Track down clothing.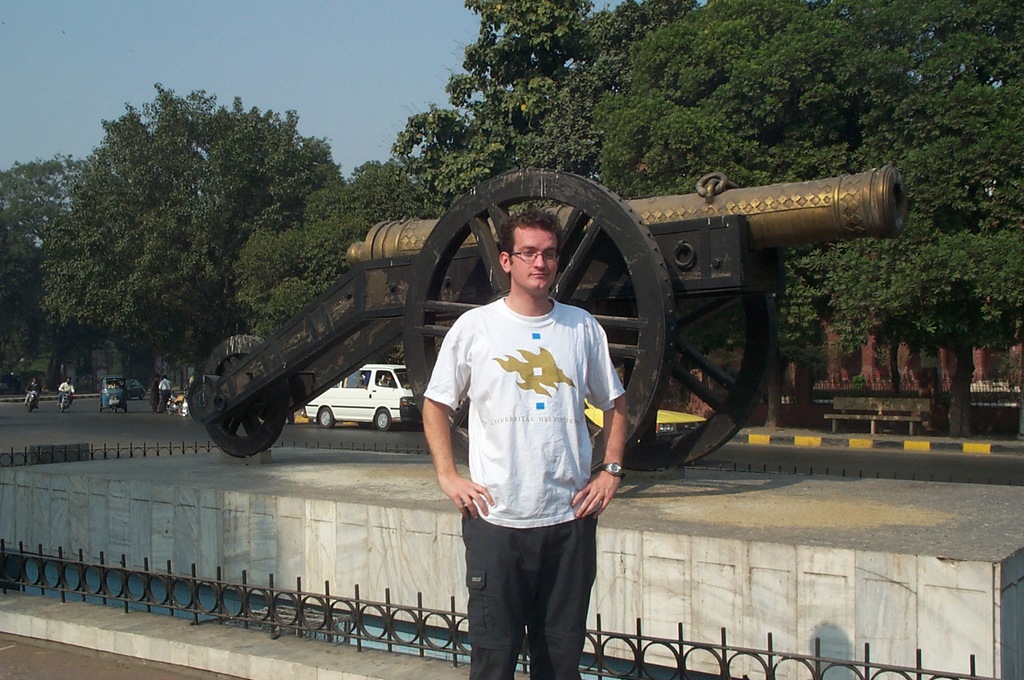
Tracked to <region>437, 252, 625, 642</region>.
